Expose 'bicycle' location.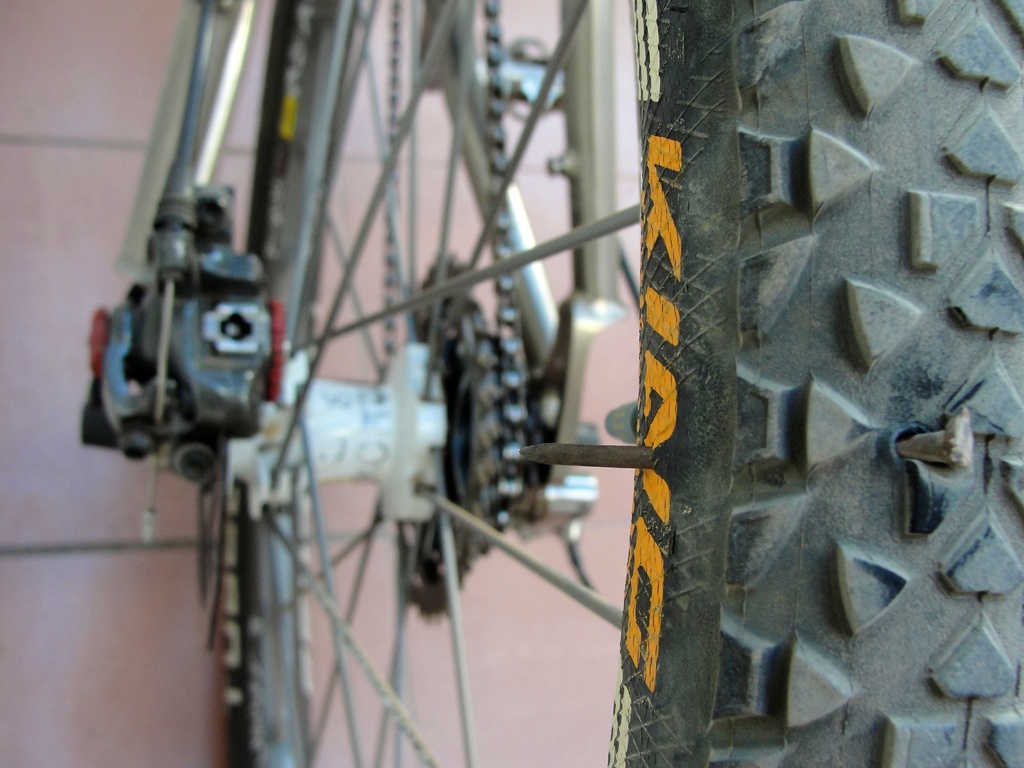
Exposed at {"x1": 80, "y1": 3, "x2": 1023, "y2": 767}.
